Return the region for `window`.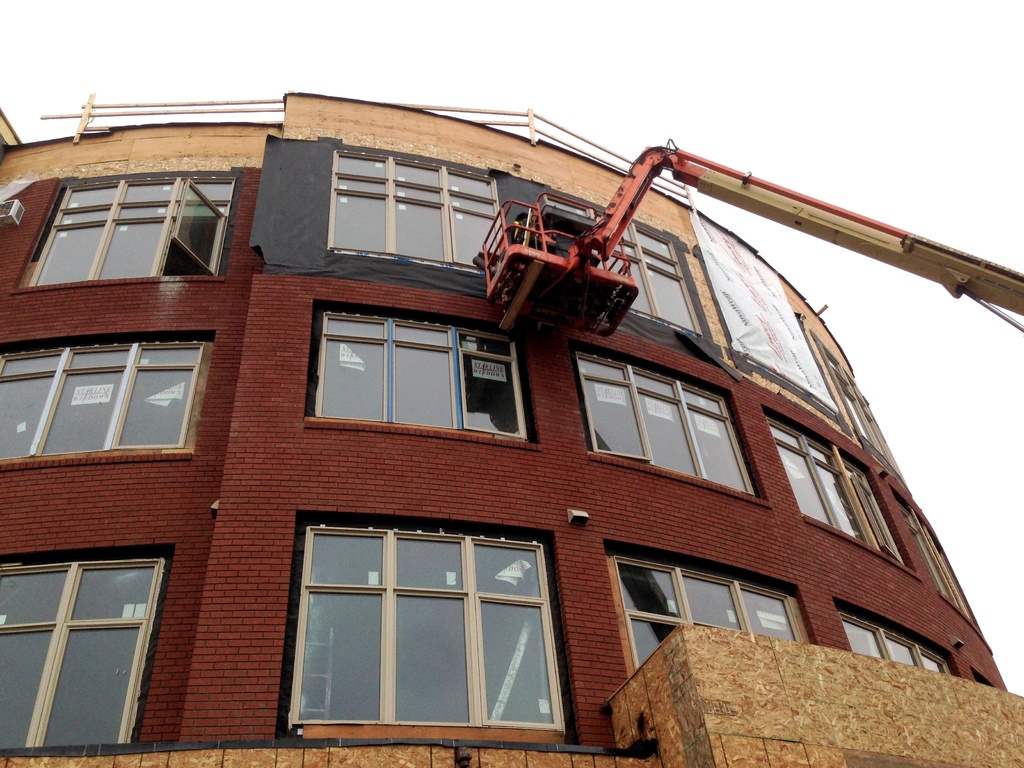
768/408/915/557.
